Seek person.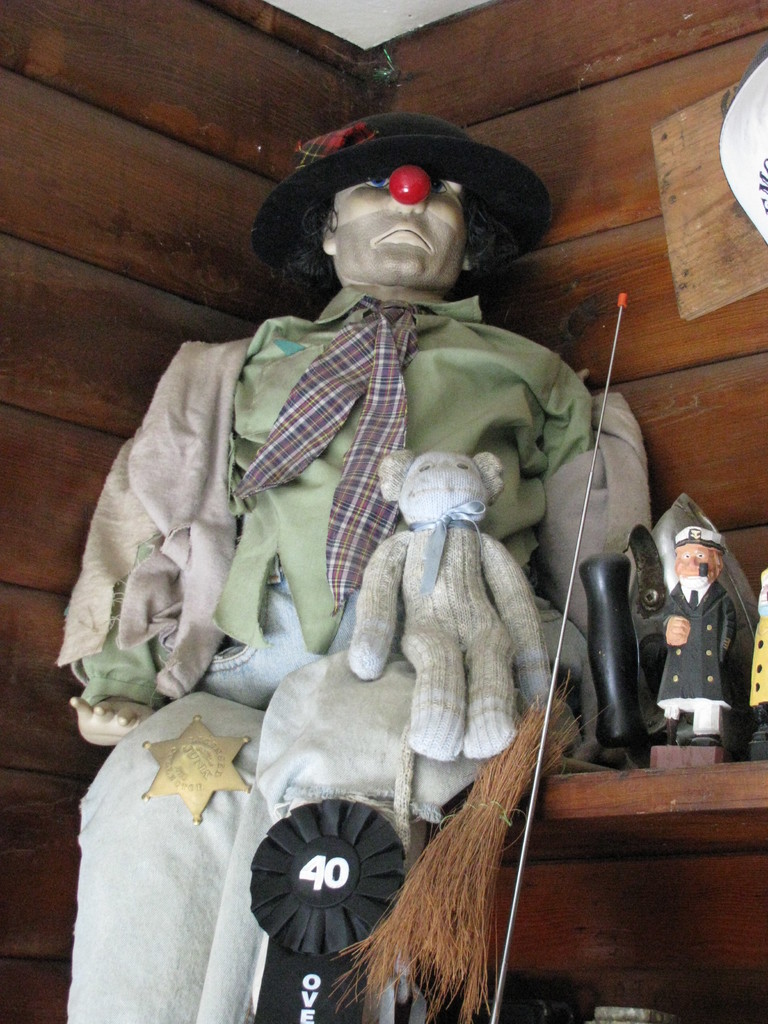
x1=52 y1=111 x2=651 y2=1023.
